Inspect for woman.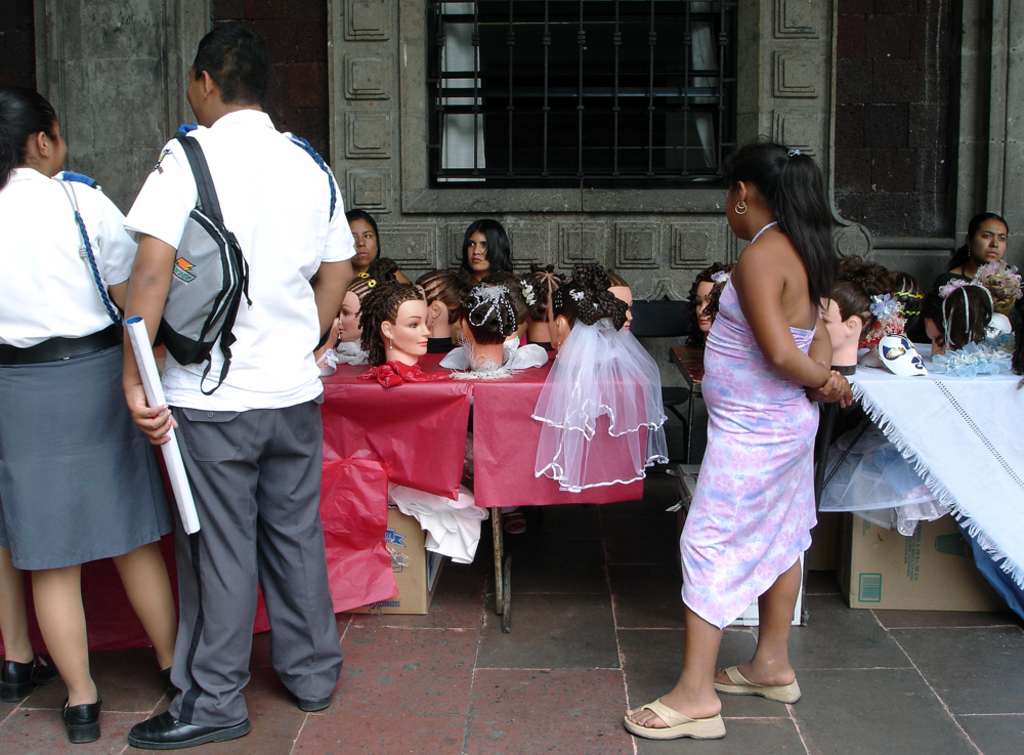
Inspection: bbox(679, 108, 885, 754).
